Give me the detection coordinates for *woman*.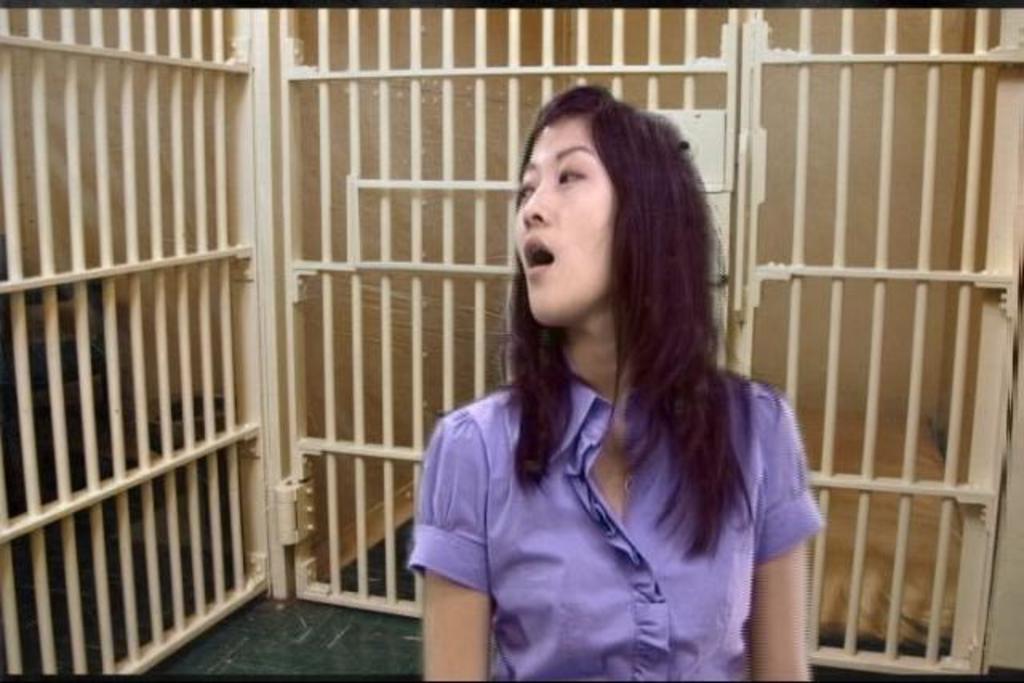
crop(414, 82, 818, 681).
